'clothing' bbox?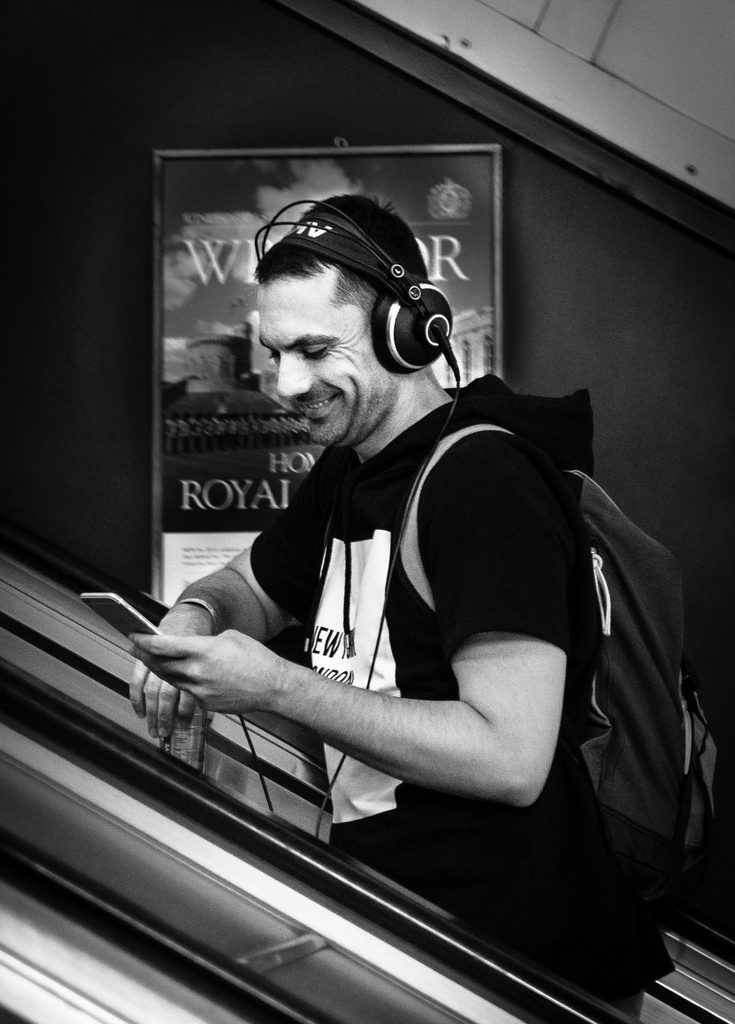
rect(163, 348, 619, 849)
